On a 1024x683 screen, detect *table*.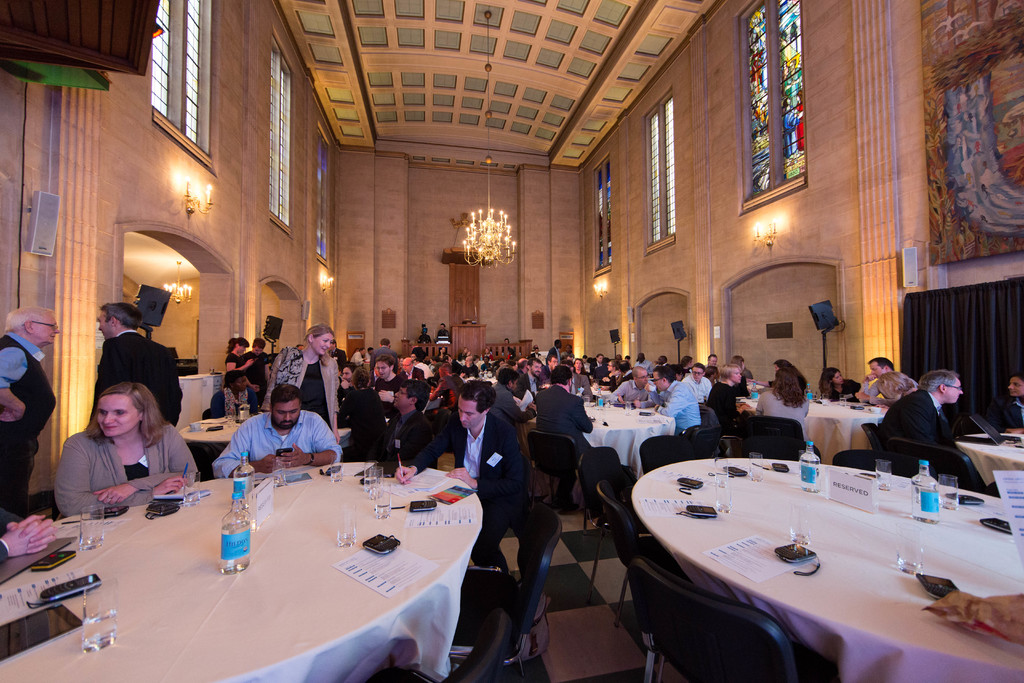
180/418/249/444.
